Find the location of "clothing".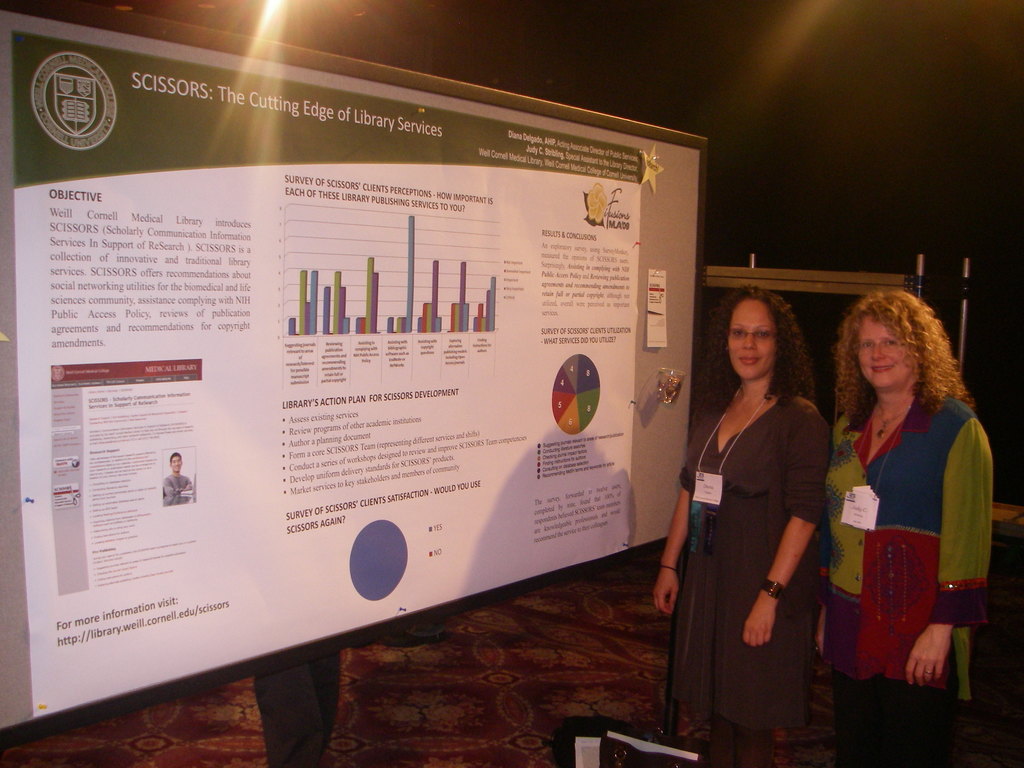
Location: <region>157, 476, 196, 502</region>.
